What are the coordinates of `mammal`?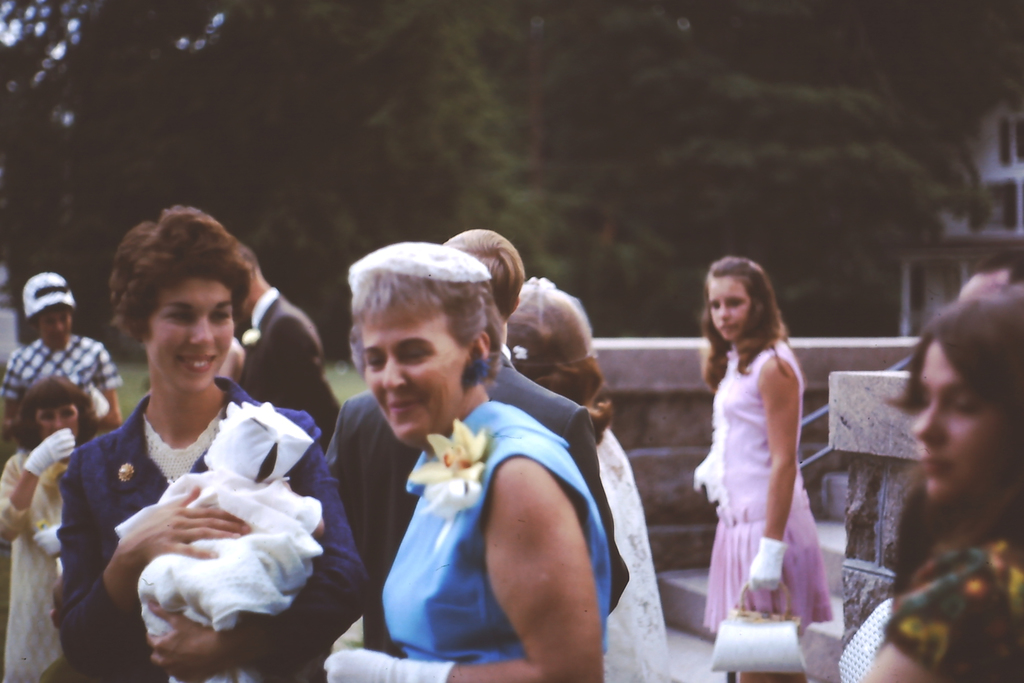
110, 199, 334, 416.
